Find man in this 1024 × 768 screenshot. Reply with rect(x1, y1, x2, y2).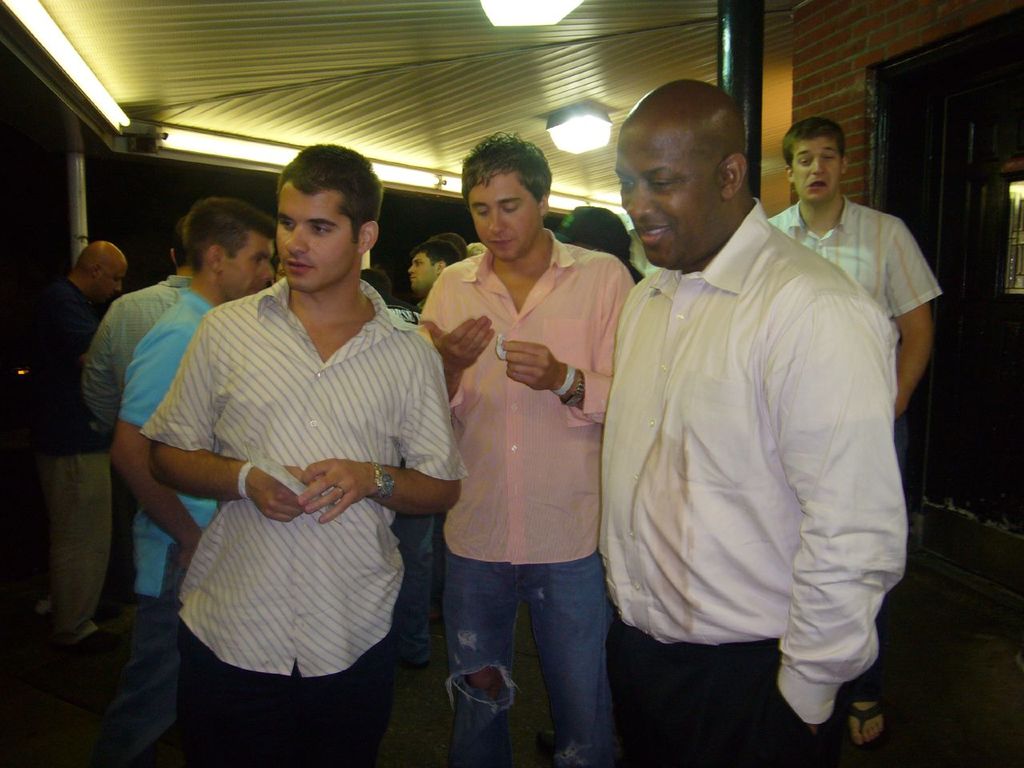
rect(135, 143, 471, 767).
